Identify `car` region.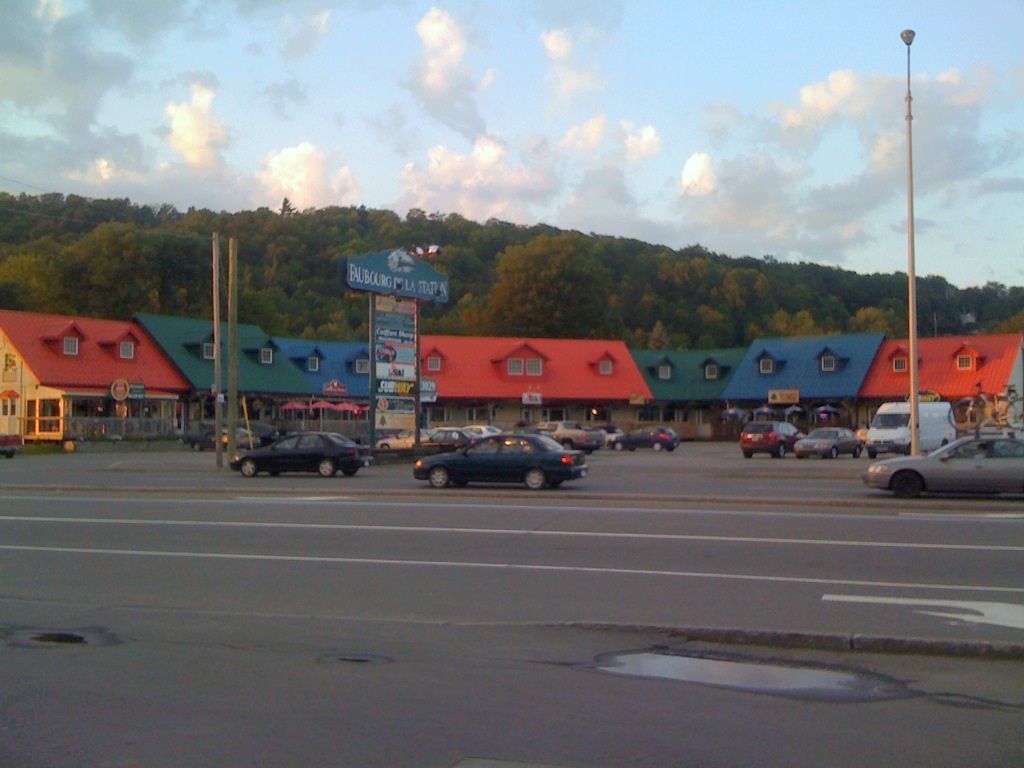
Region: (left=613, top=427, right=687, bottom=451).
